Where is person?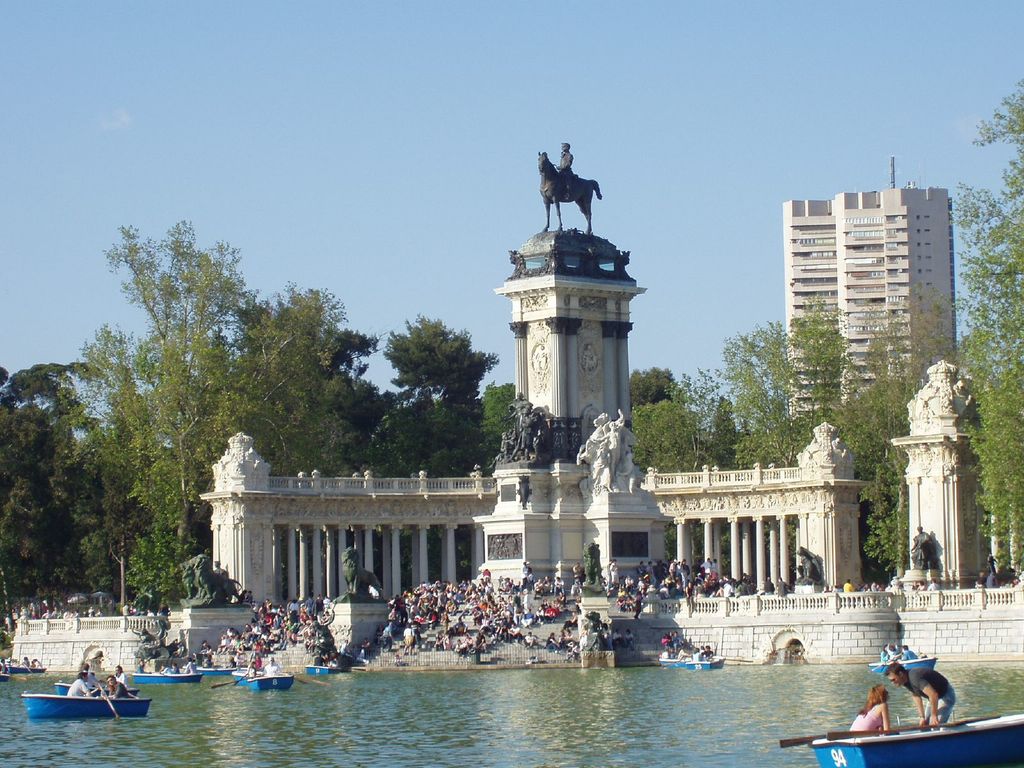
bbox=(67, 672, 90, 697).
